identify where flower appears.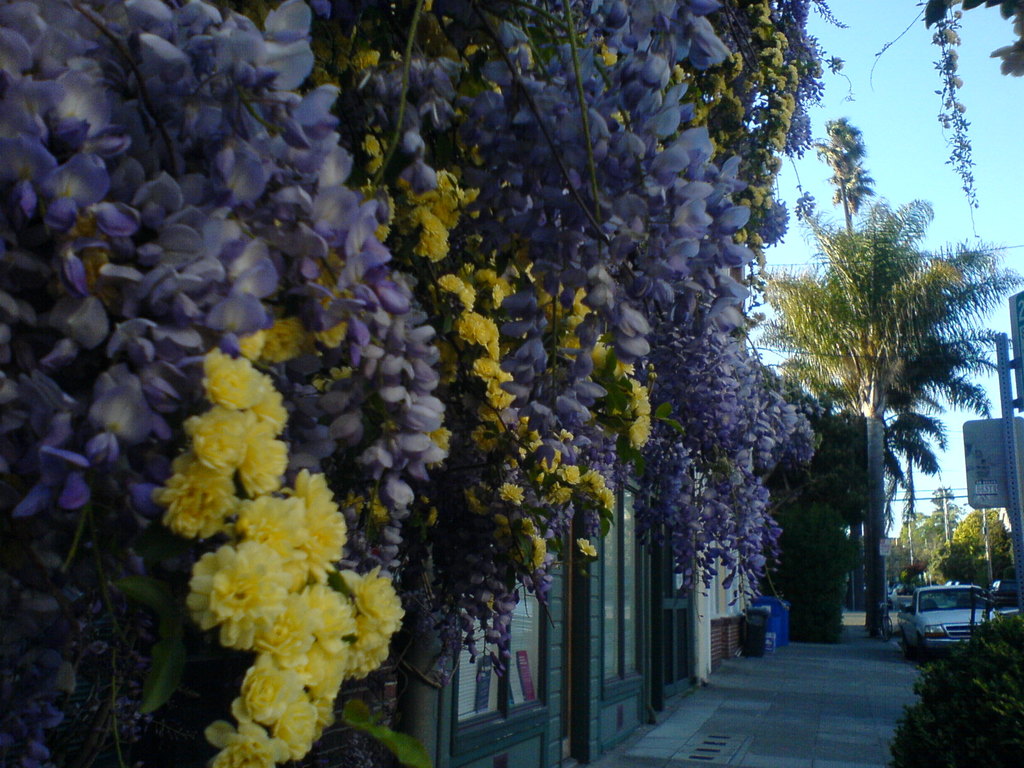
Appears at [x1=369, y1=184, x2=401, y2=236].
